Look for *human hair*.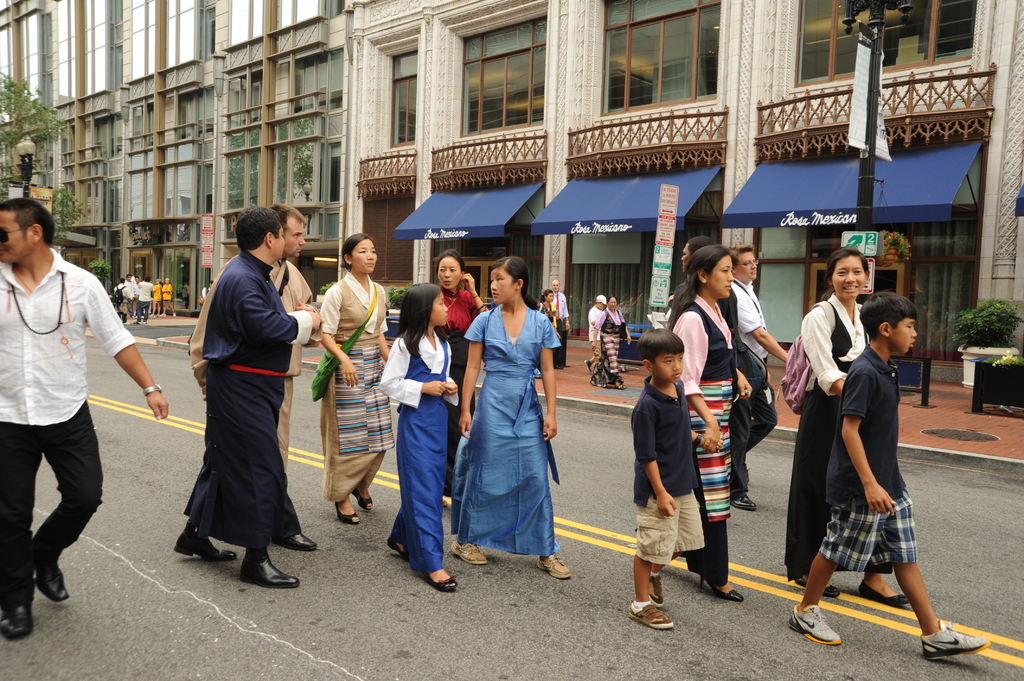
Found: (396,282,447,360).
